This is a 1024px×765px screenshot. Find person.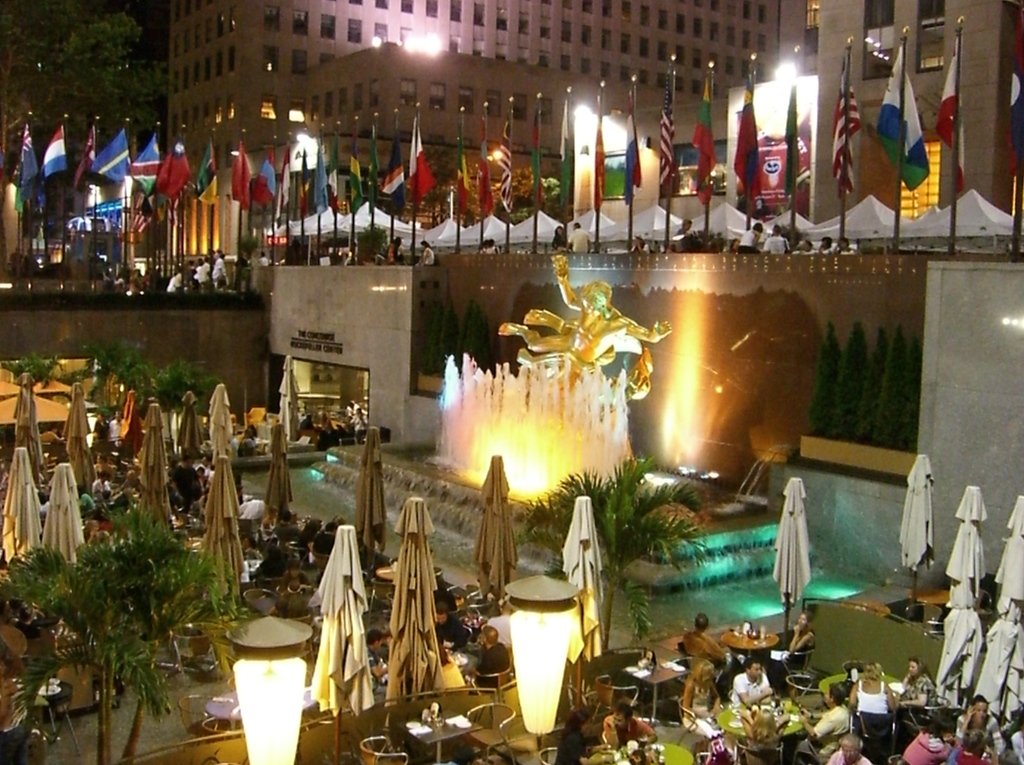
Bounding box: [x1=601, y1=704, x2=659, y2=752].
